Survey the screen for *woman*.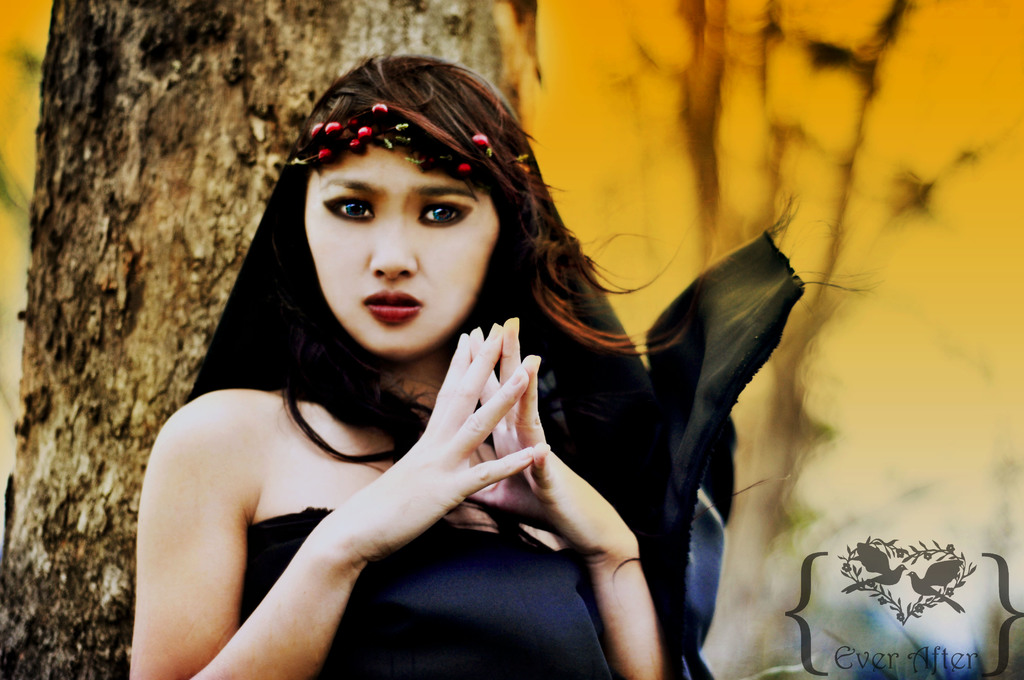
Survey found: (x1=128, y1=68, x2=760, y2=679).
